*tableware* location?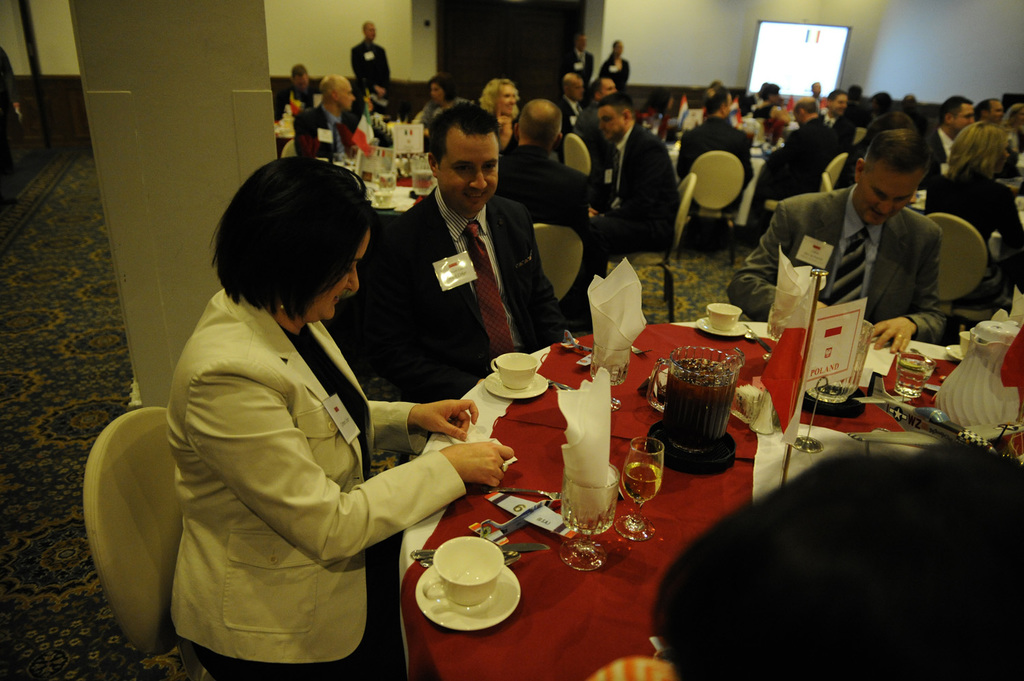
(left=958, top=332, right=970, bottom=355)
